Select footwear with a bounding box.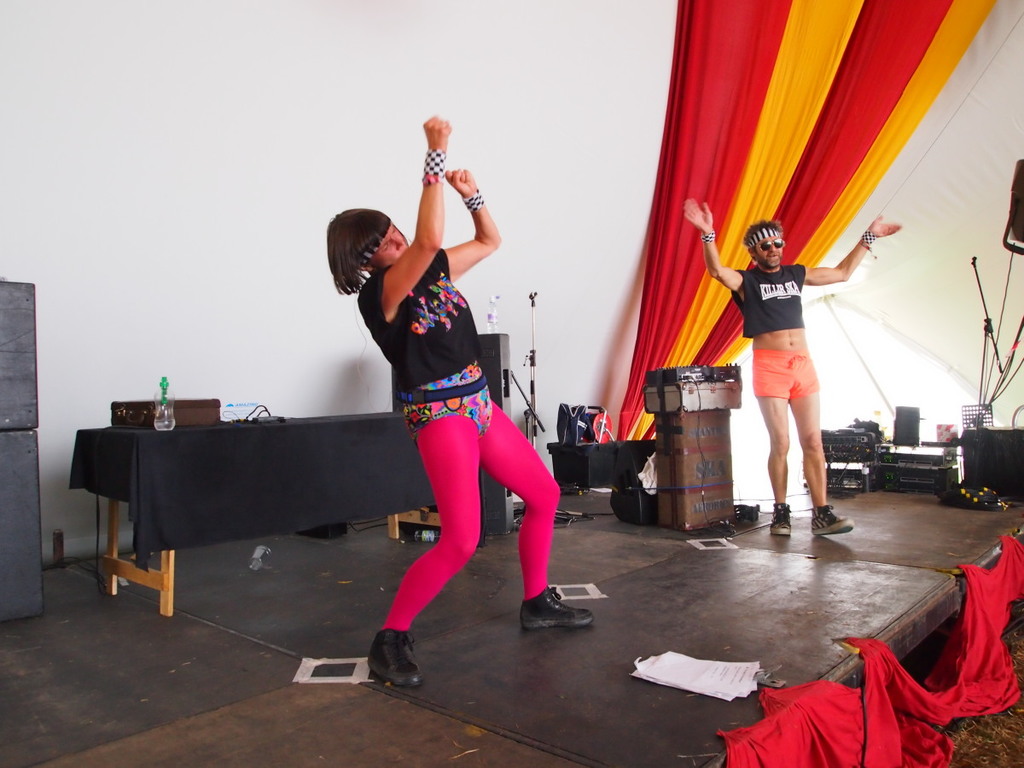
box(369, 627, 425, 690).
